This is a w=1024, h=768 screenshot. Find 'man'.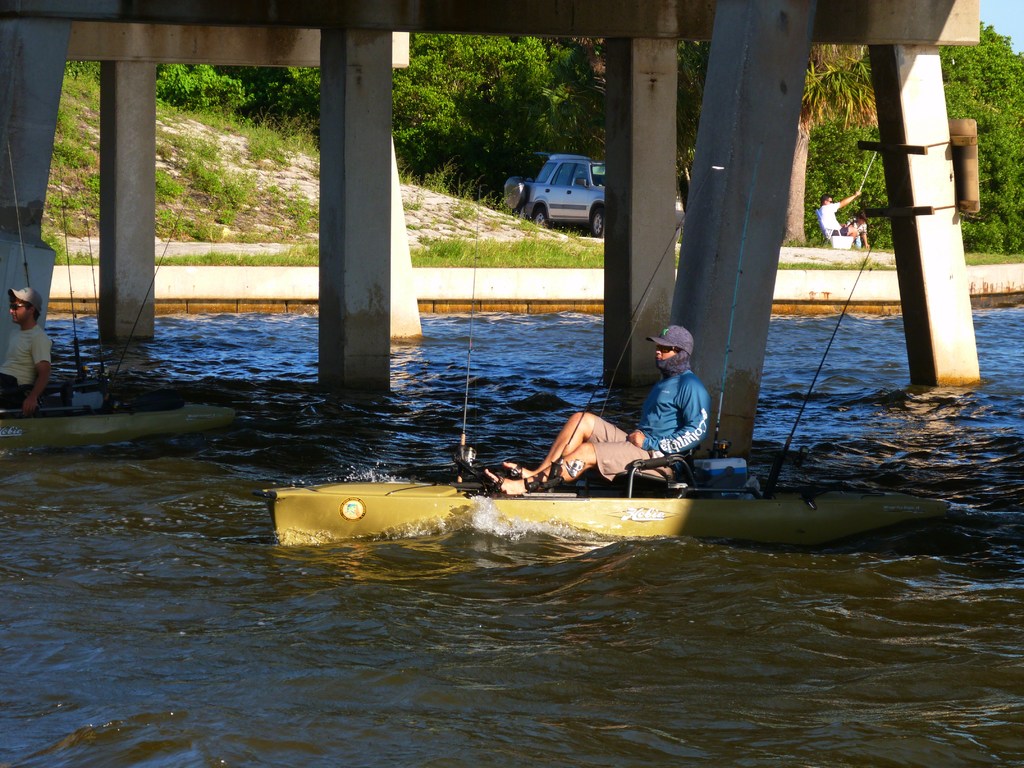
Bounding box: (left=479, top=325, right=716, bottom=486).
